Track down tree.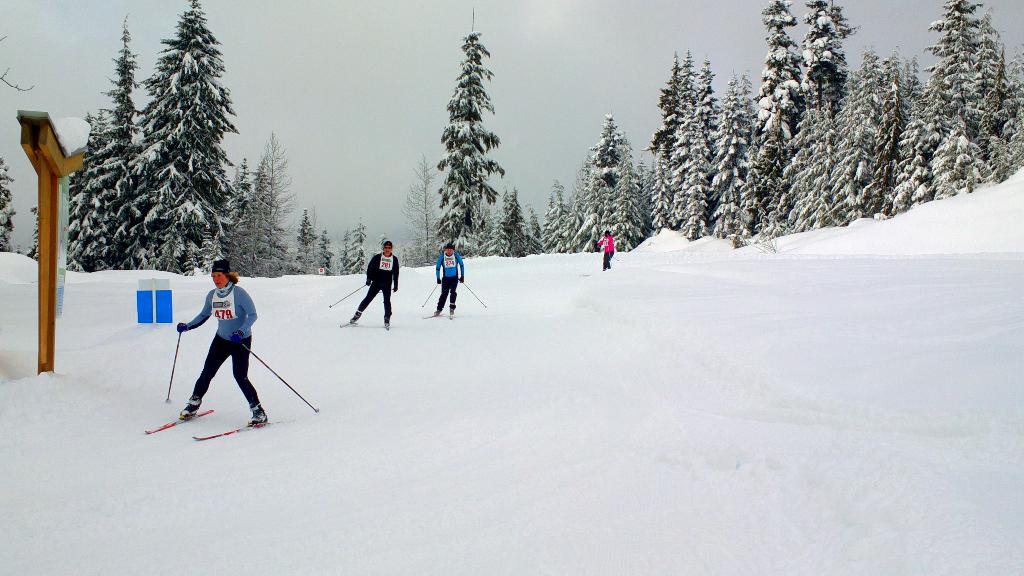
Tracked to 524/206/543/253.
